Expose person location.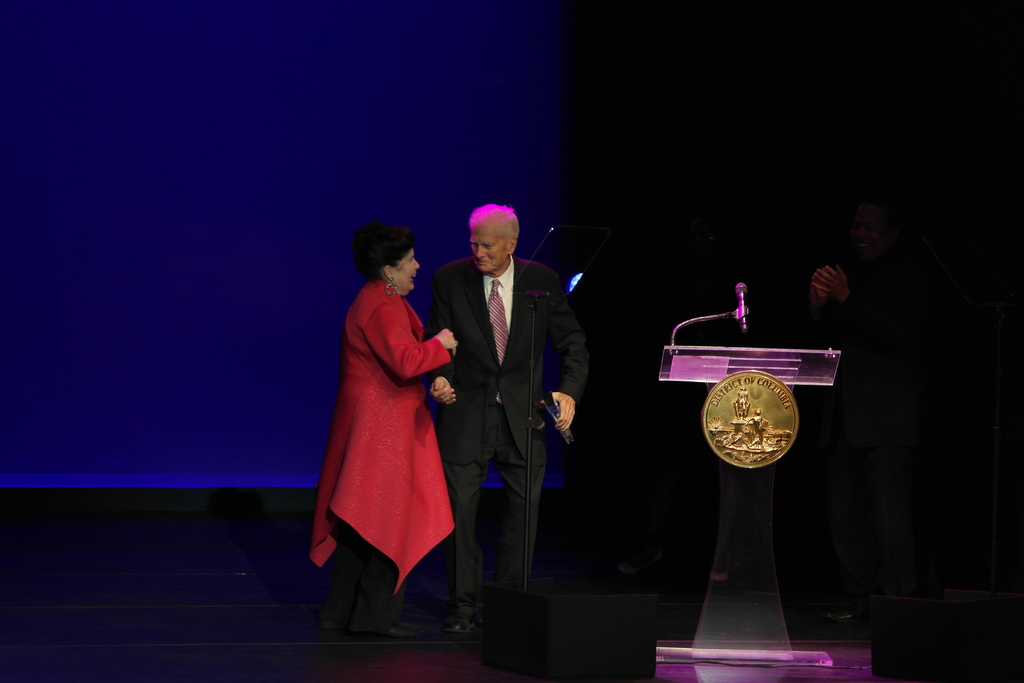
Exposed at pyautogui.locateOnScreen(804, 198, 923, 623).
